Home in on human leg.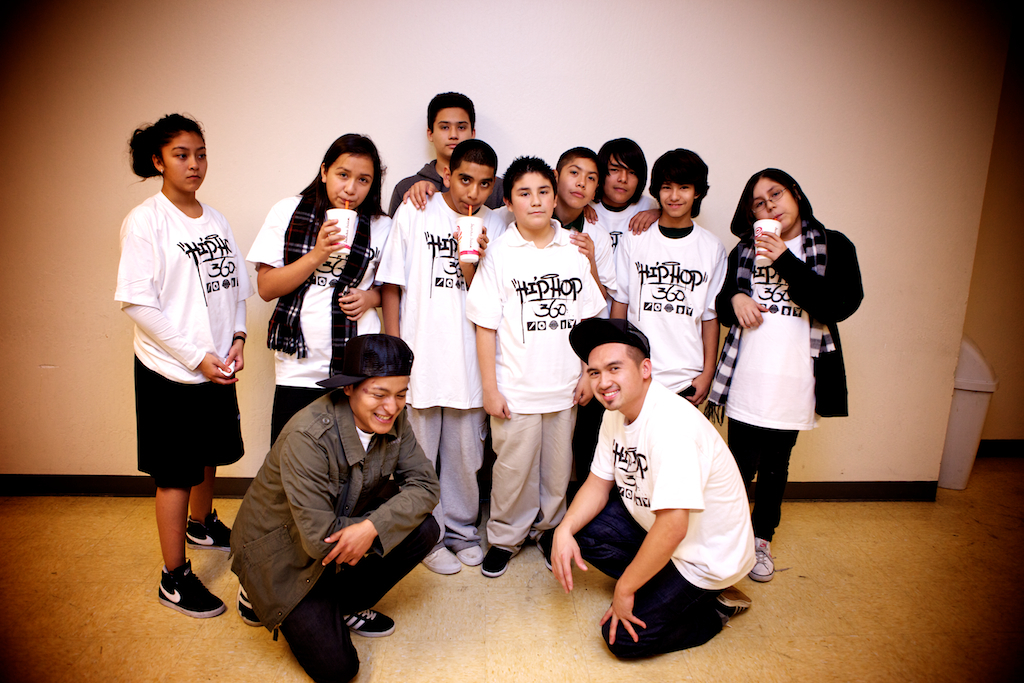
Homed in at <region>537, 345, 582, 570</region>.
